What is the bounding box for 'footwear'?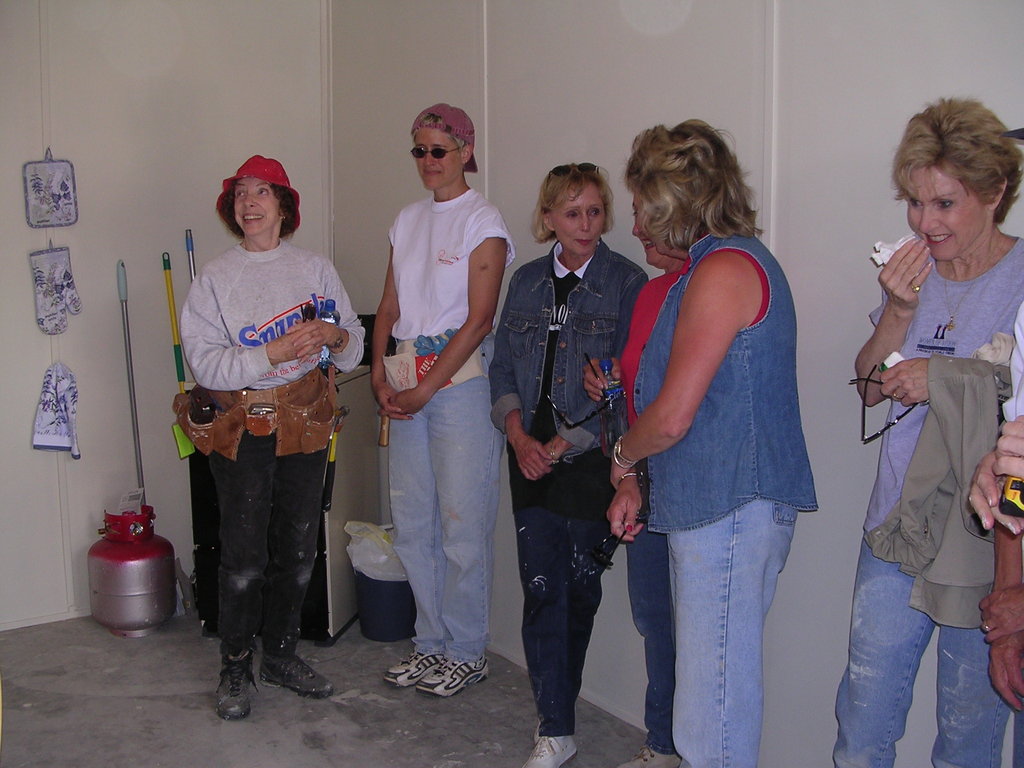
(left=386, top=643, right=445, bottom=691).
